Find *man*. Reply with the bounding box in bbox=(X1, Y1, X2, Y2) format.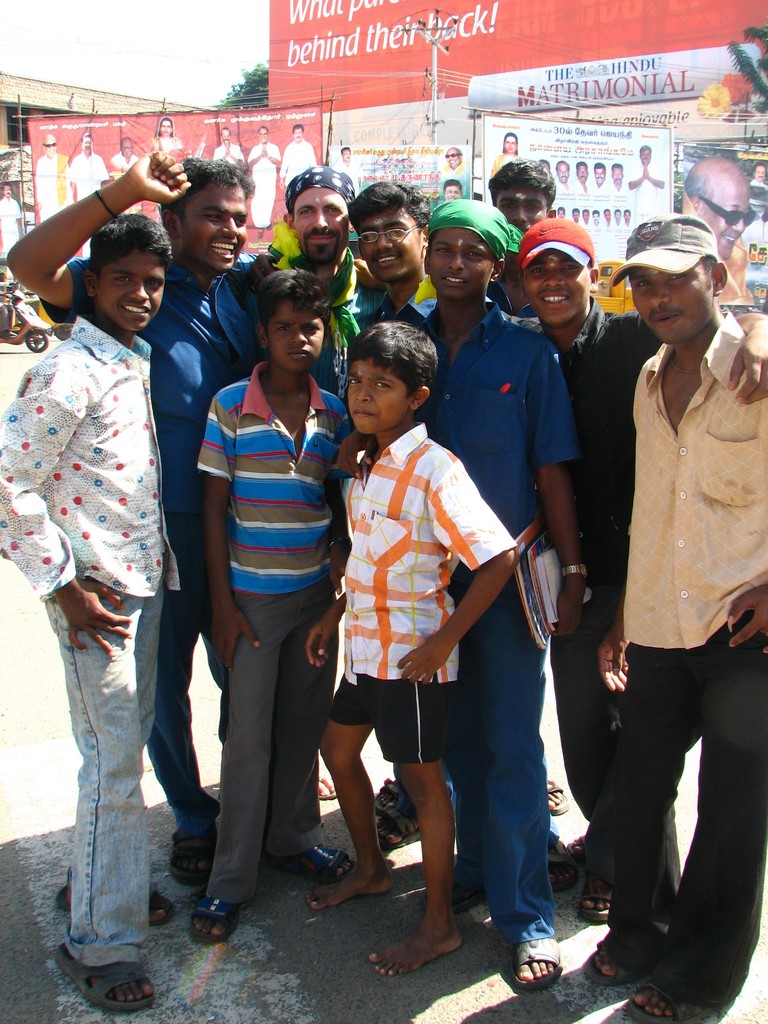
bbox=(630, 147, 665, 225).
